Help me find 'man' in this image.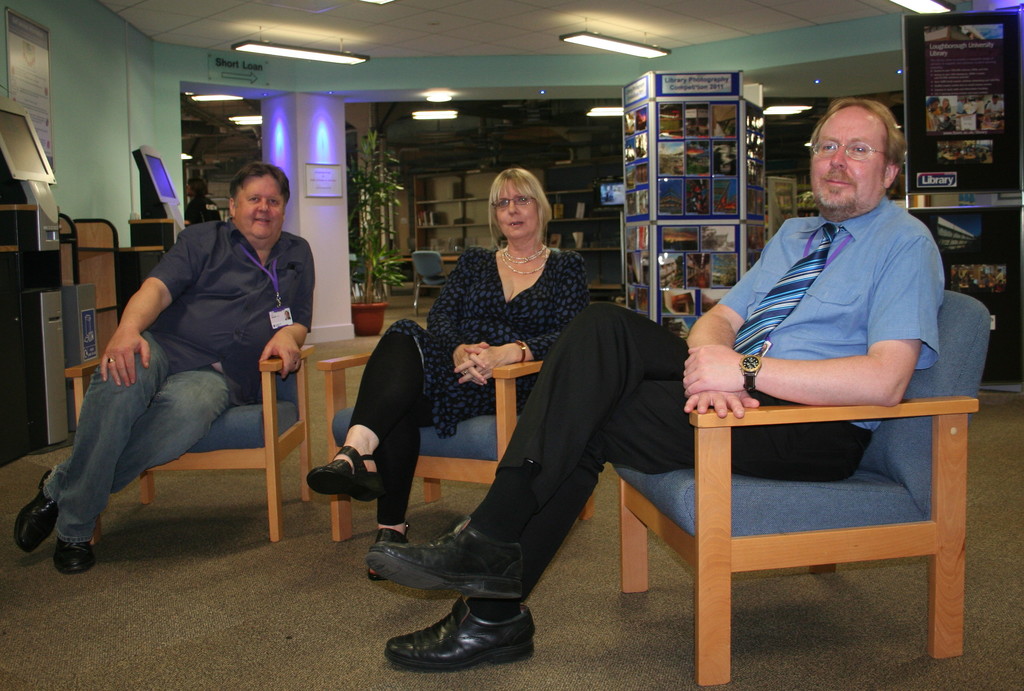
Found it: (left=991, top=268, right=1003, bottom=288).
